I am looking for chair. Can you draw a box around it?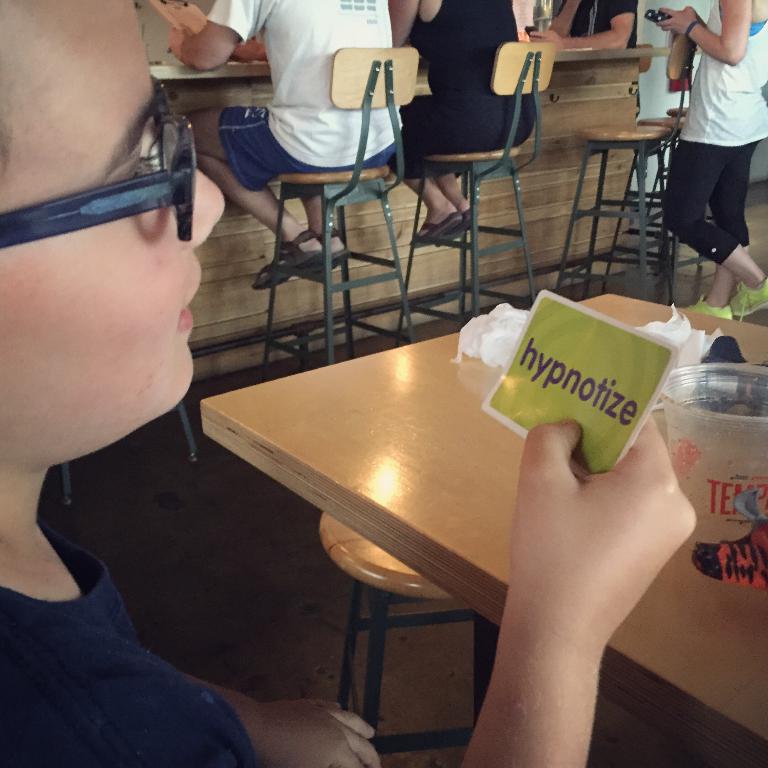
Sure, the bounding box is locate(553, 31, 725, 305).
